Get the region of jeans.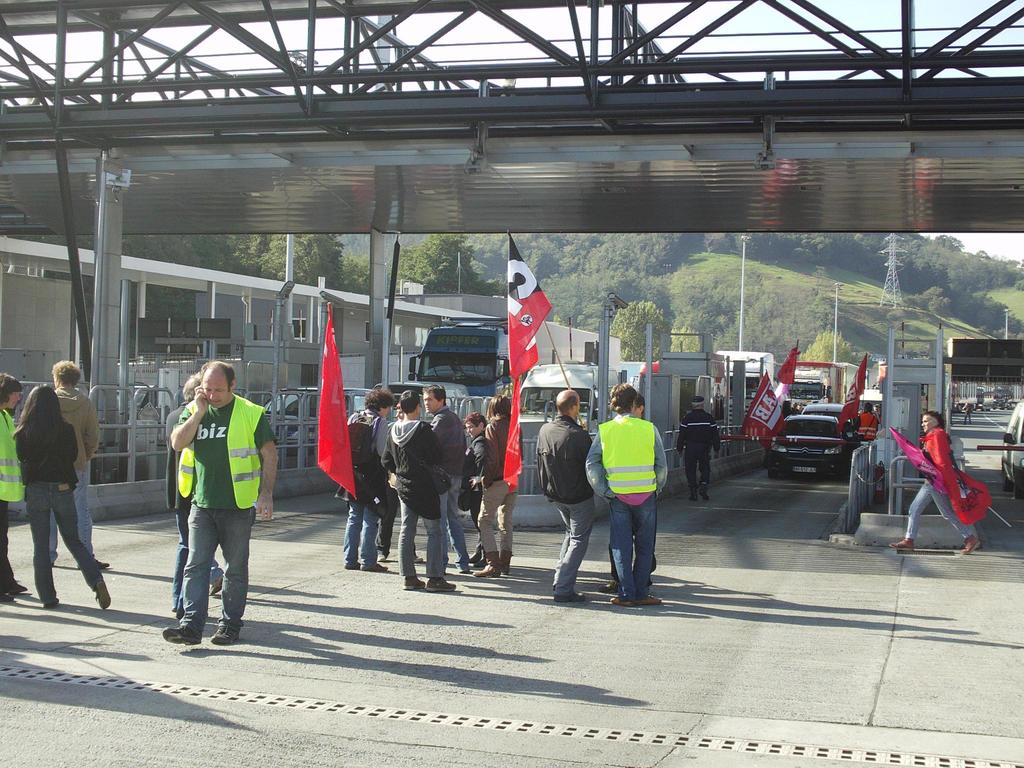
(26, 477, 128, 612).
